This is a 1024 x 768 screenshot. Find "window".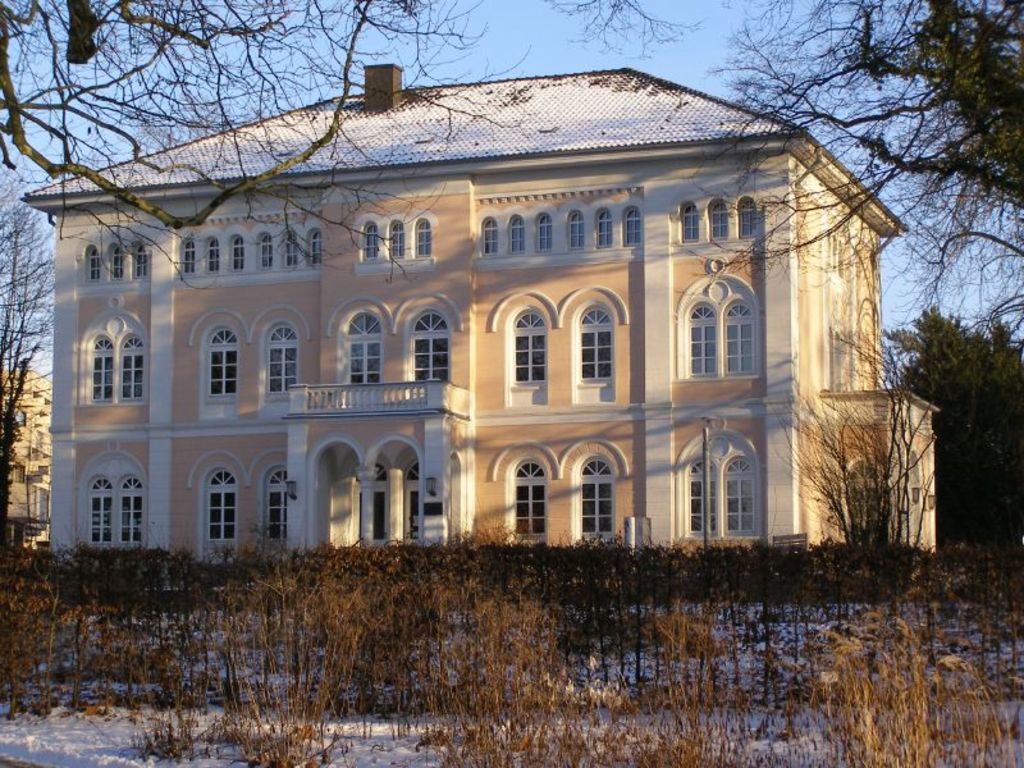
Bounding box: crop(73, 230, 105, 278).
